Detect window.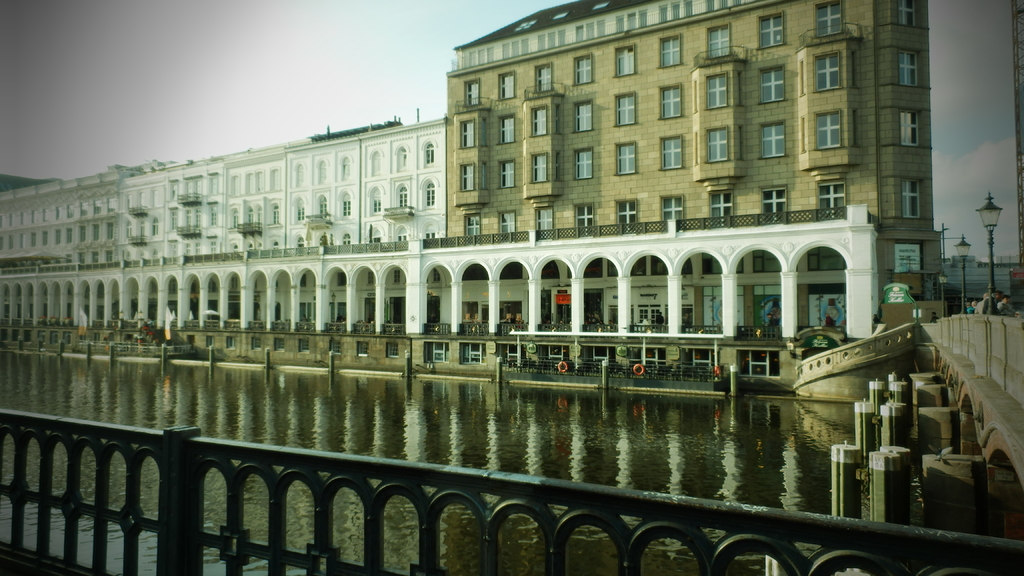
Detected at <box>544,262,559,278</box>.
